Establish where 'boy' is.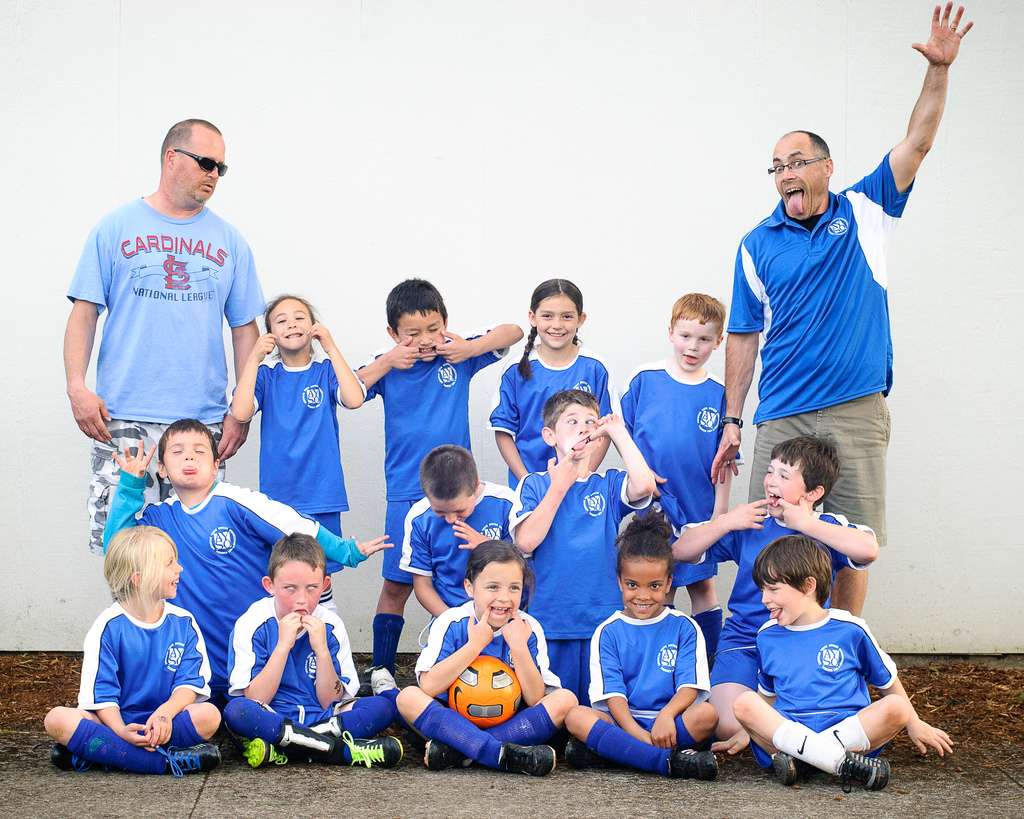
Established at locate(671, 435, 879, 742).
